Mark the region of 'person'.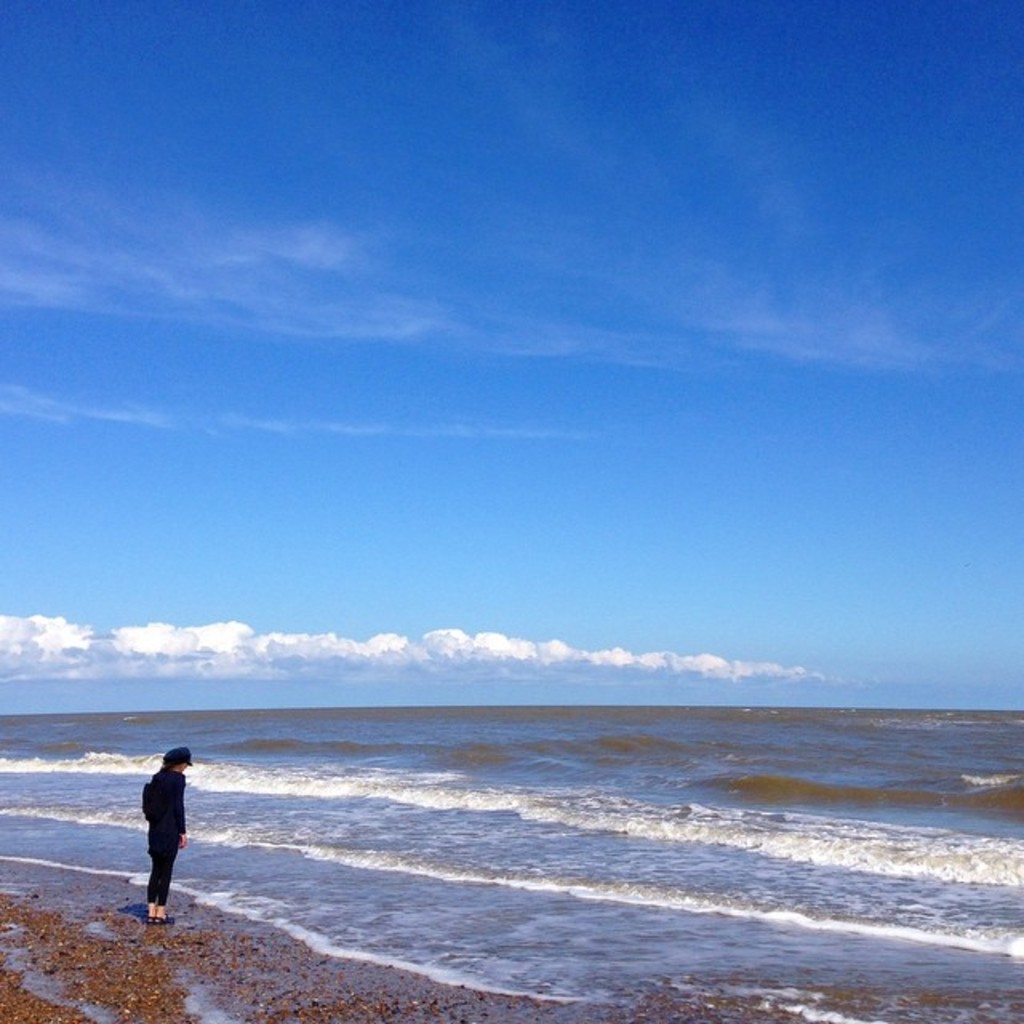
Region: 125/749/203/901.
